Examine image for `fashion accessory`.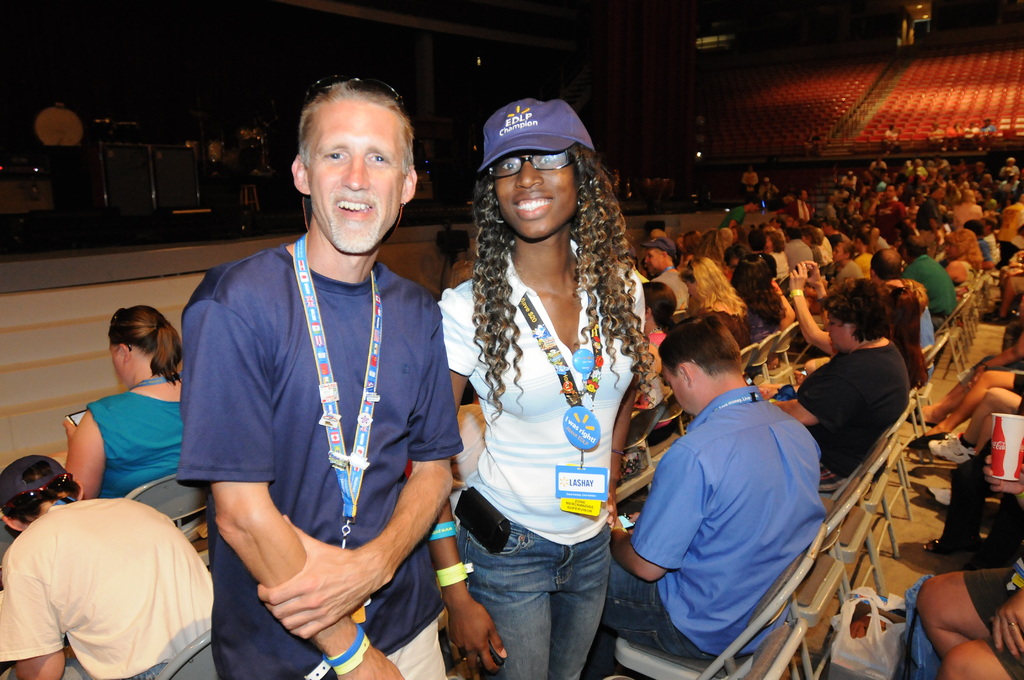
Examination result: [x1=301, y1=71, x2=410, y2=112].
